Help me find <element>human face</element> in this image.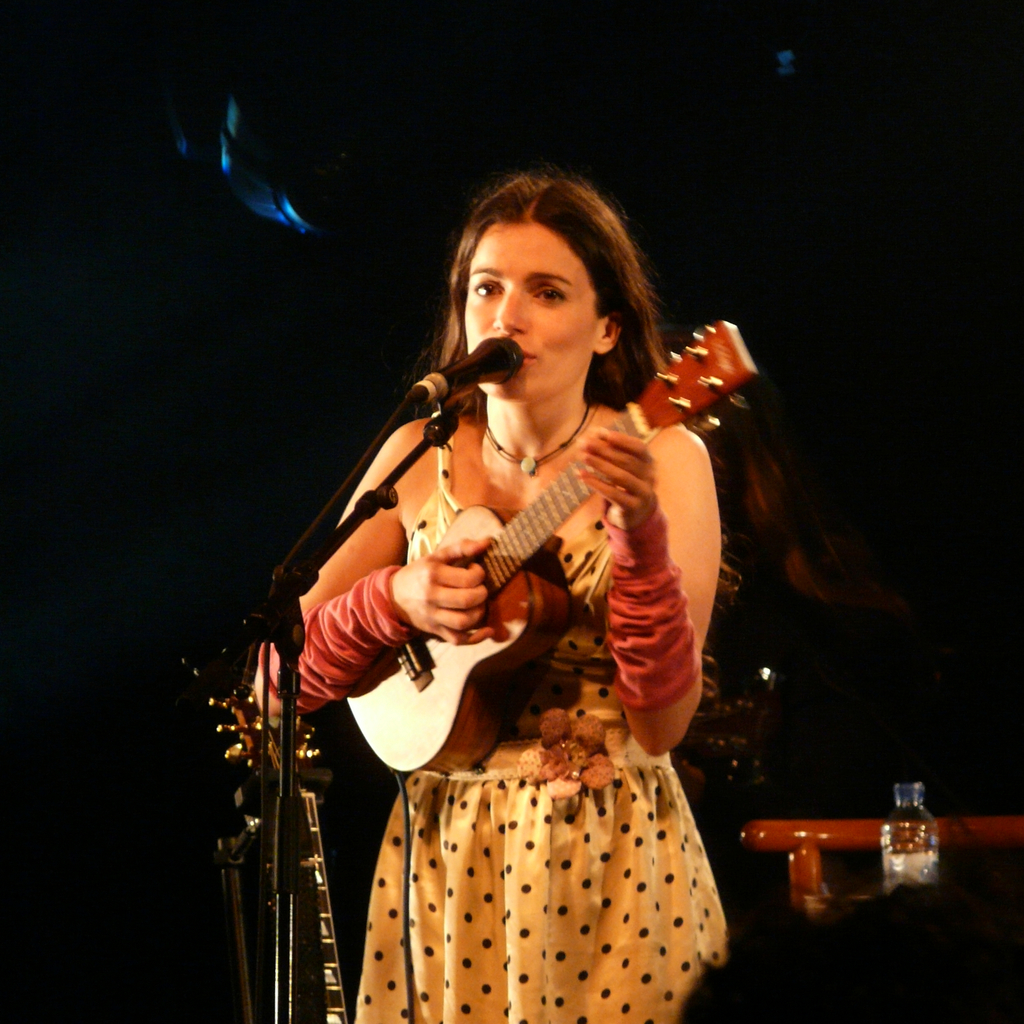
Found it: x1=464, y1=221, x2=602, y2=402.
